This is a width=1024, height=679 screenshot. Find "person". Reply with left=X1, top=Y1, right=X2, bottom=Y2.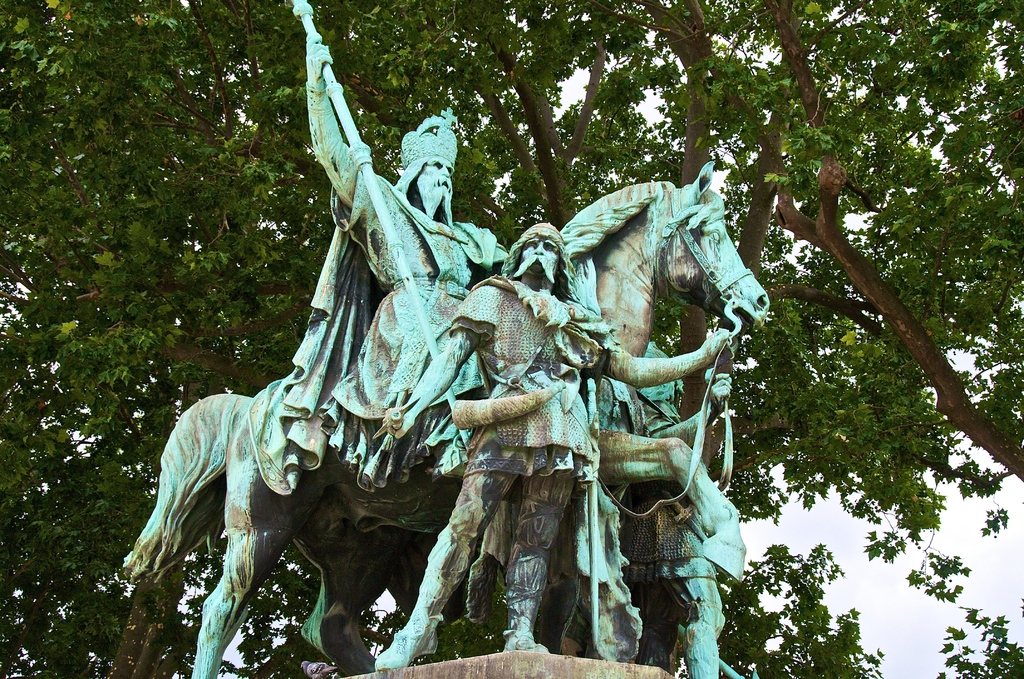
left=249, top=33, right=514, bottom=493.
